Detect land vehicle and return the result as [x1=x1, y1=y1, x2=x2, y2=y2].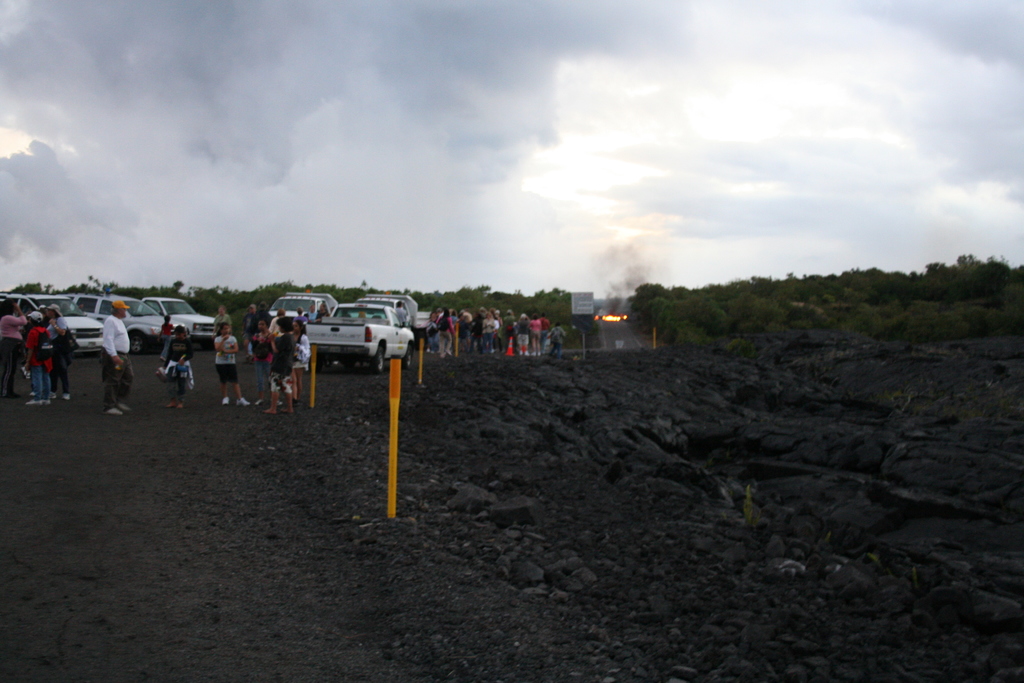
[x1=0, y1=289, x2=99, y2=355].
